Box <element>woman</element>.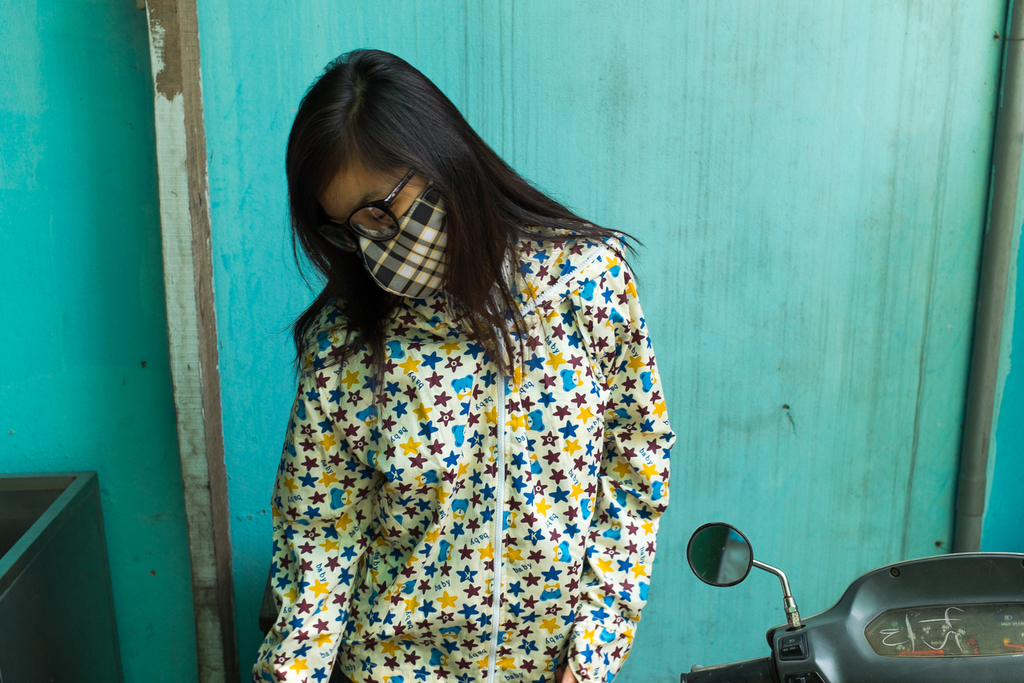
x1=227, y1=58, x2=722, y2=682.
